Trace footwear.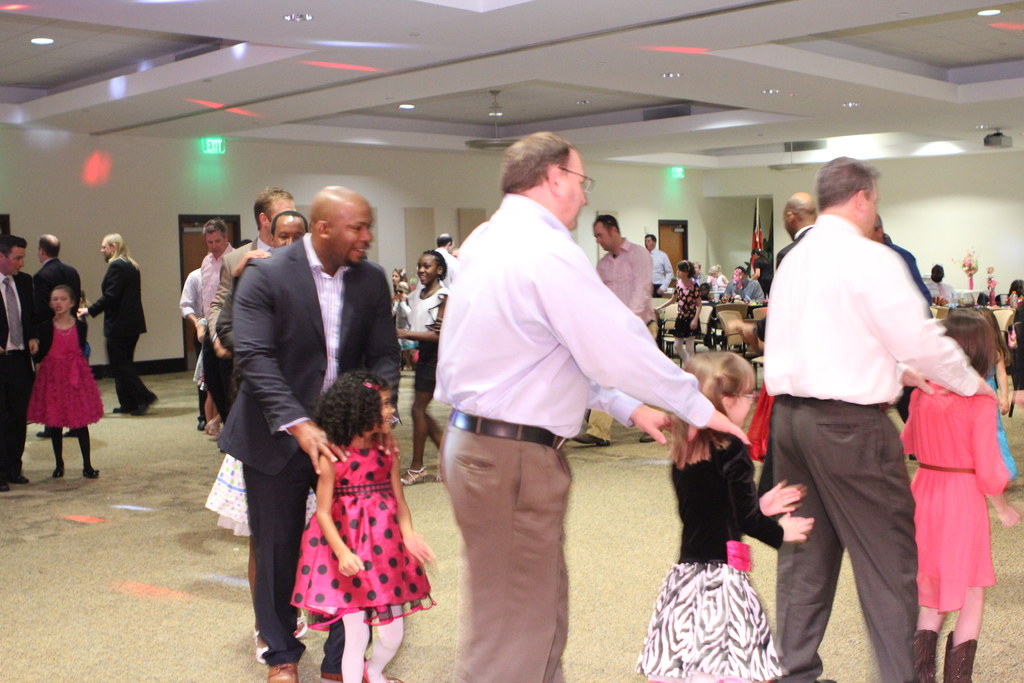
Traced to 639 431 657 443.
